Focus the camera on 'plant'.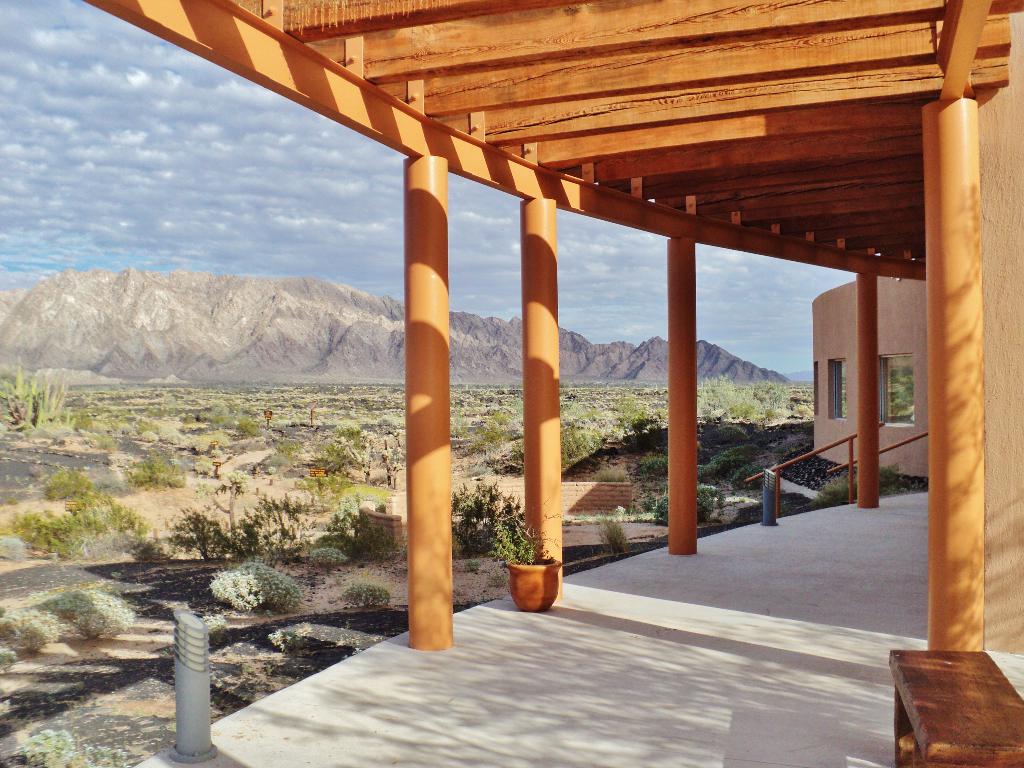
Focus region: region(0, 365, 72, 439).
